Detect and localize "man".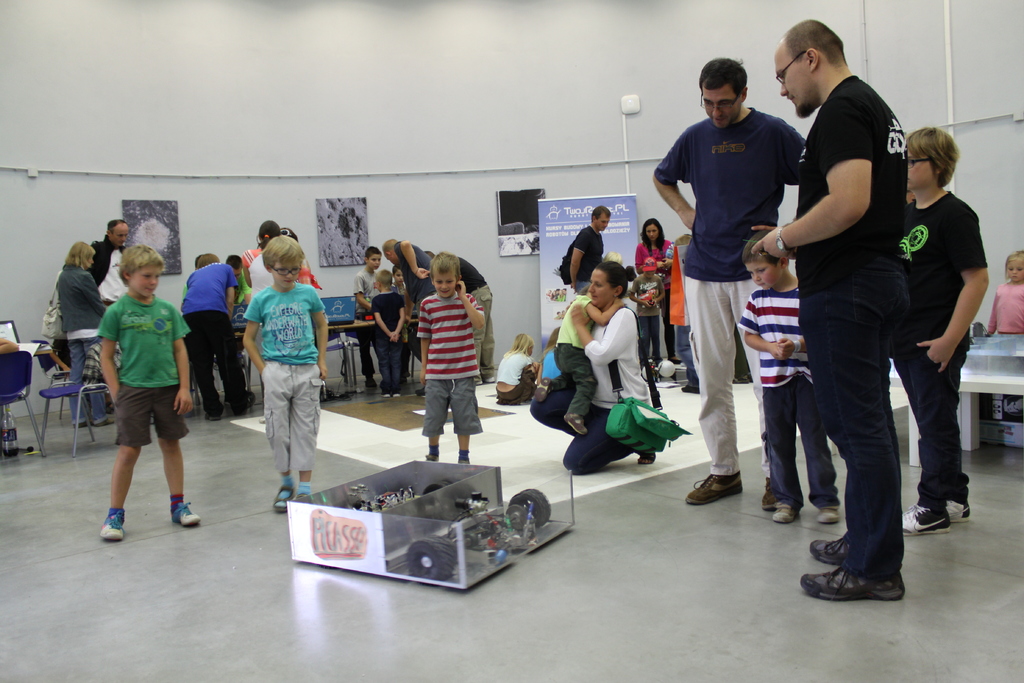
Localized at (559,202,611,295).
